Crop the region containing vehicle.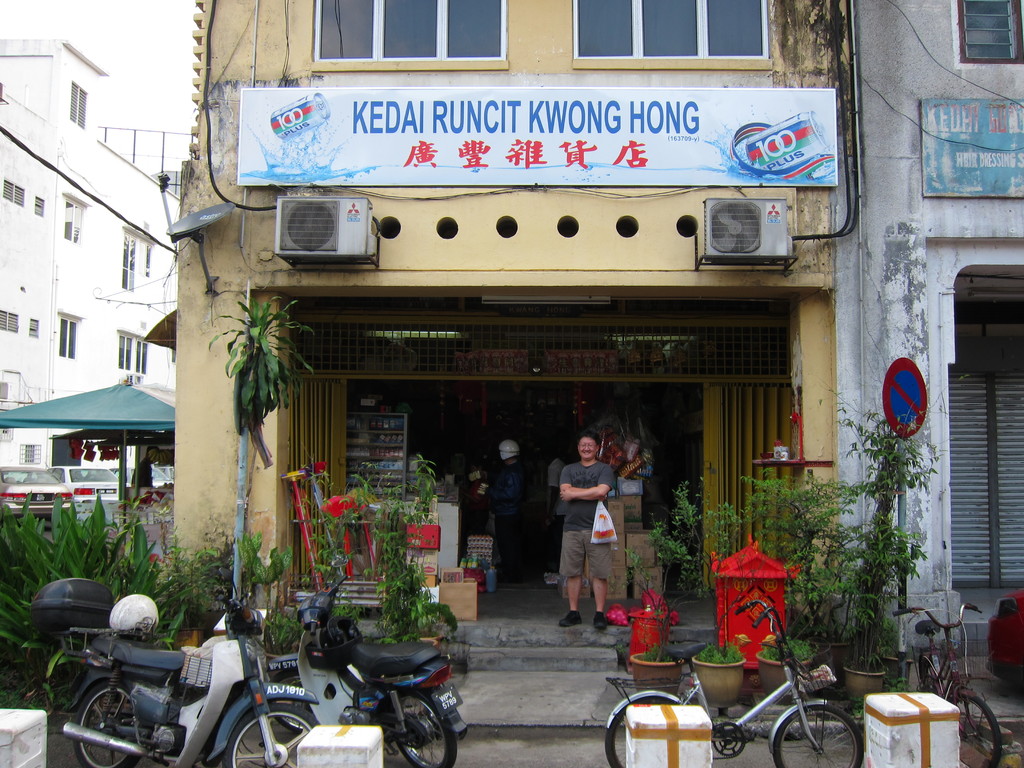
Crop region: {"x1": 65, "y1": 561, "x2": 323, "y2": 767}.
